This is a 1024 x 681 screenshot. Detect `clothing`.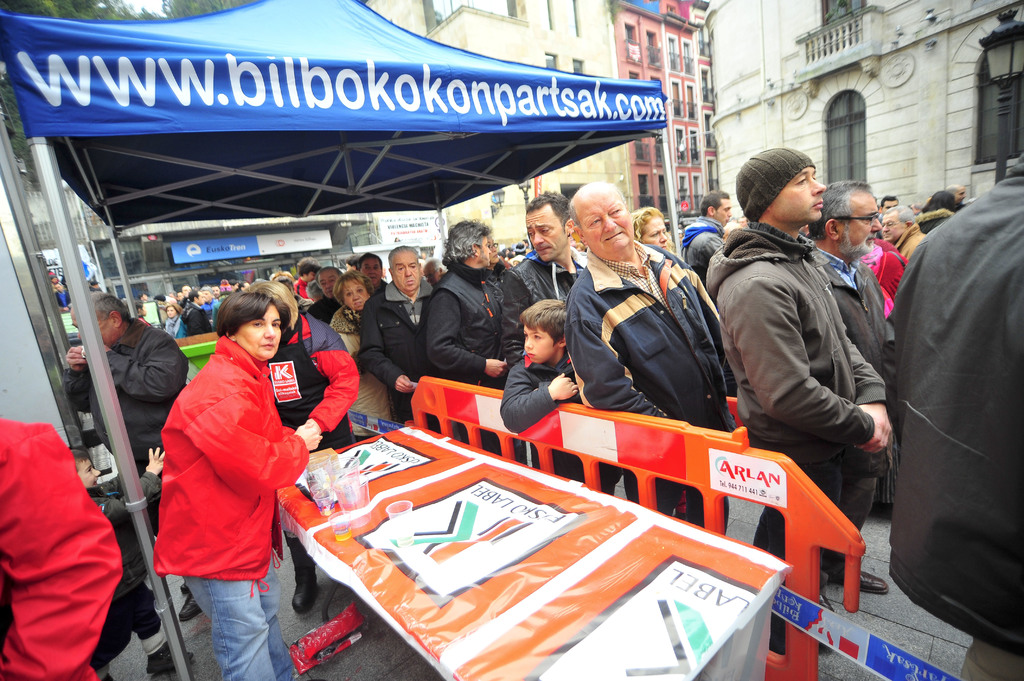
rect(426, 255, 533, 389).
